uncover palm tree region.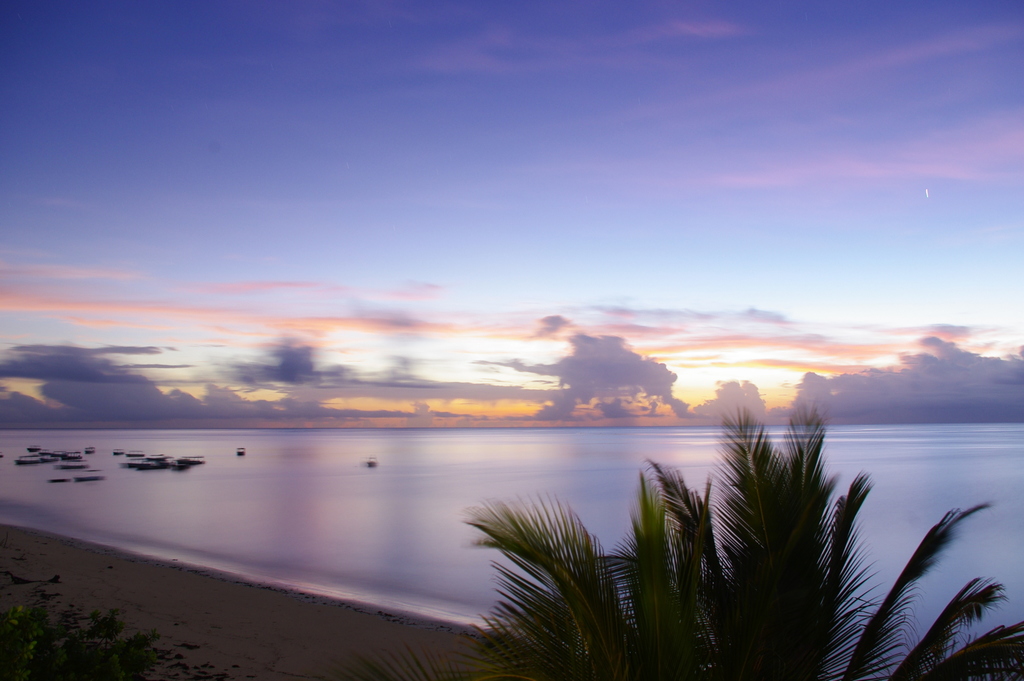
Uncovered: (x1=368, y1=416, x2=1018, y2=680).
